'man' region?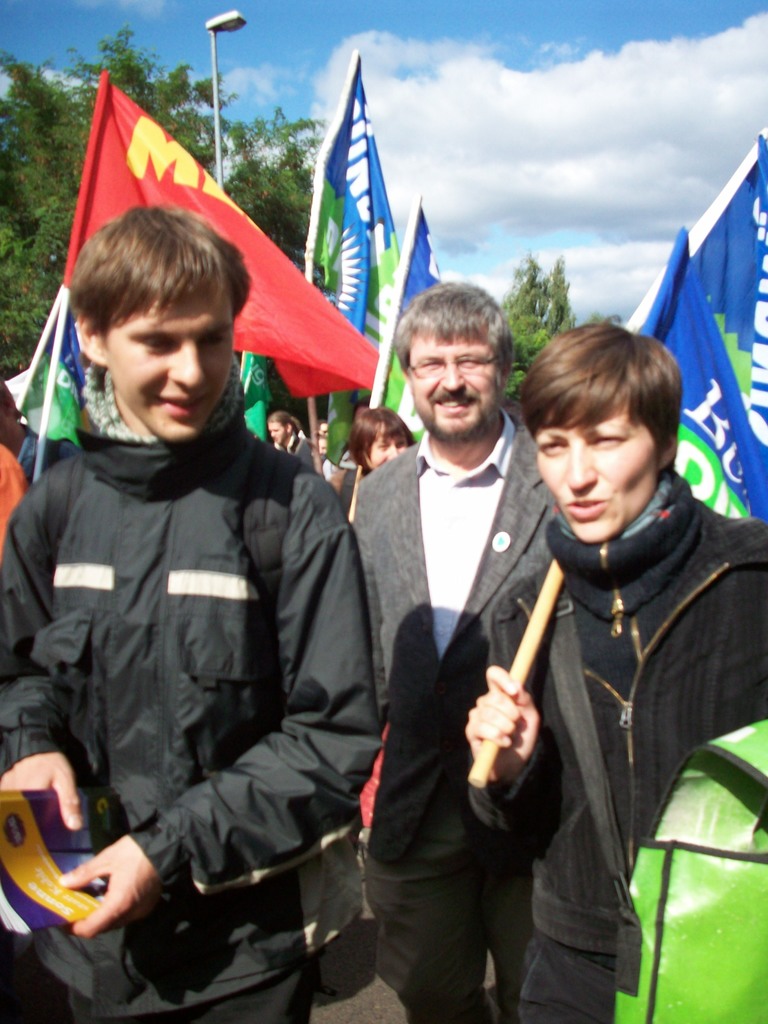
0, 381, 72, 495
